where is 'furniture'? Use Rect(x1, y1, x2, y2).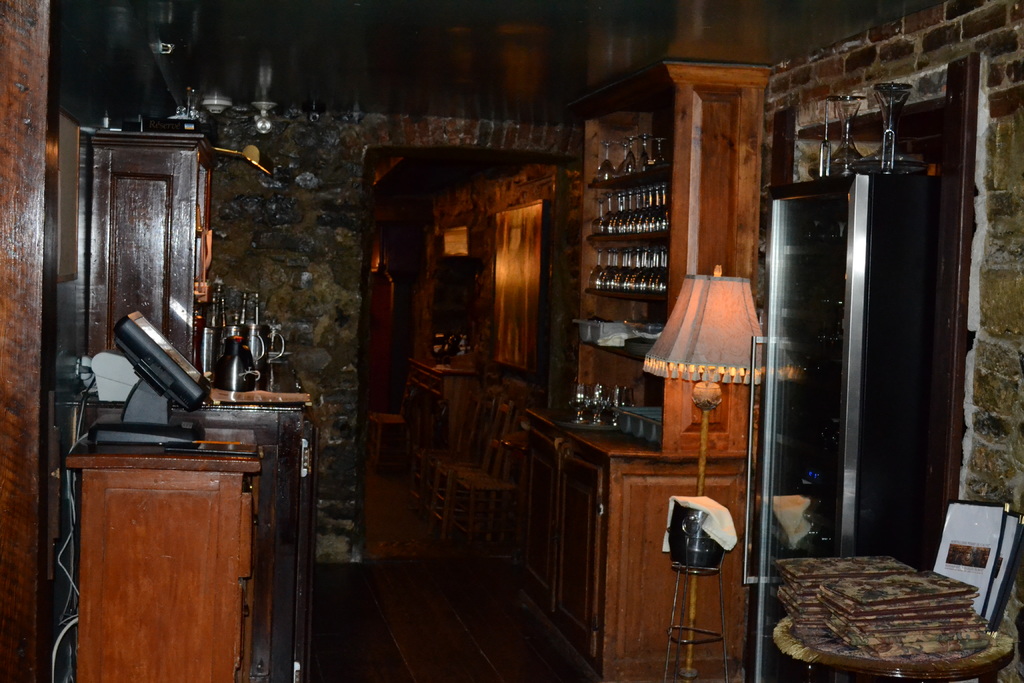
Rect(562, 60, 771, 454).
